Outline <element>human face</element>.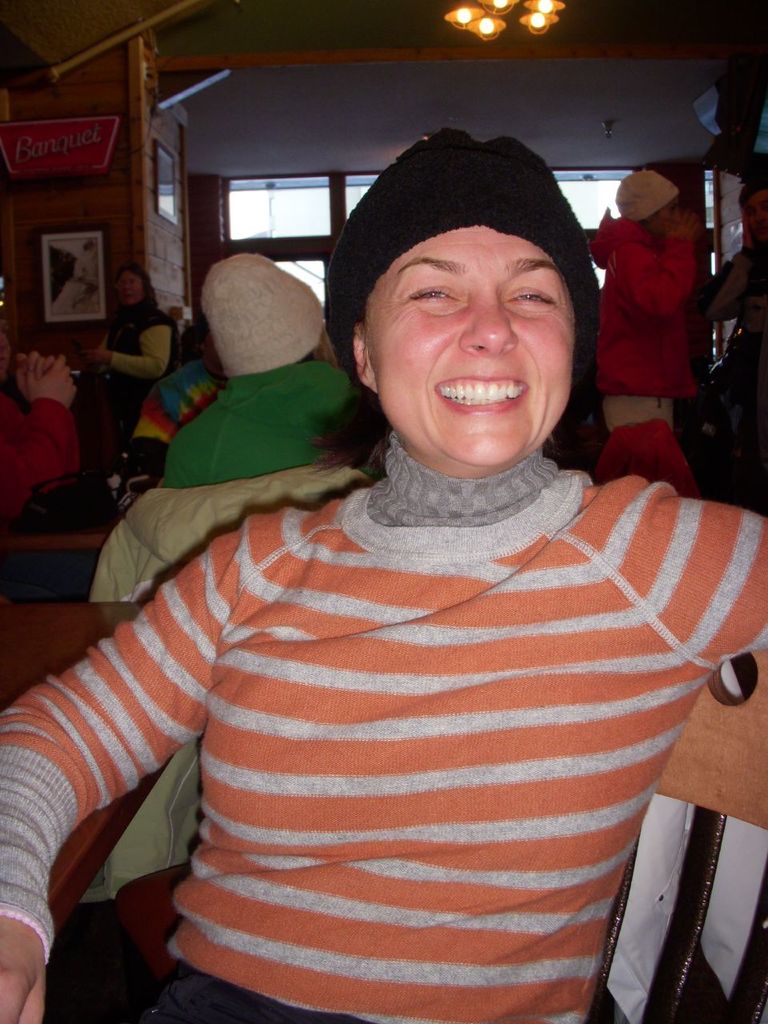
Outline: [742,191,767,237].
